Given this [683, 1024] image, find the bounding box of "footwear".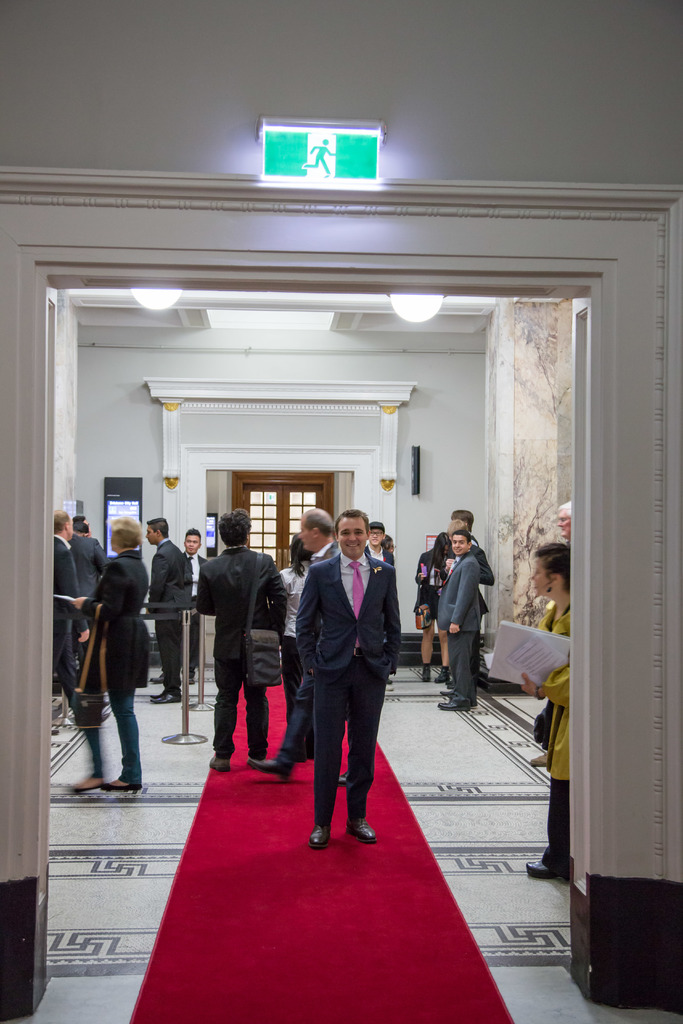
l=443, t=692, r=478, b=705.
